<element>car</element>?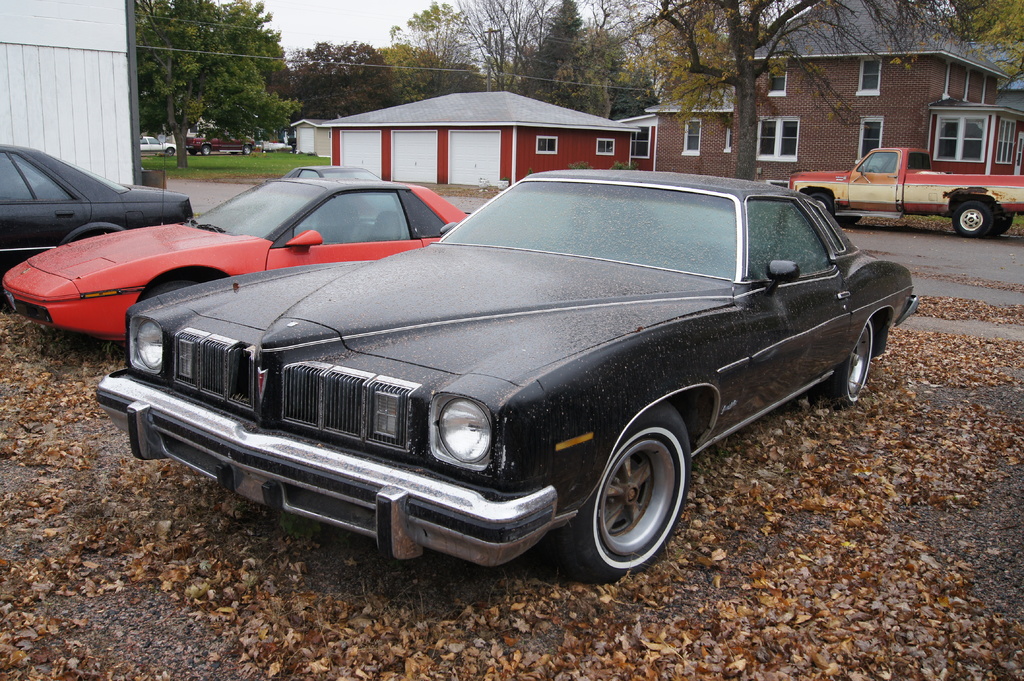
[0,148,189,307]
